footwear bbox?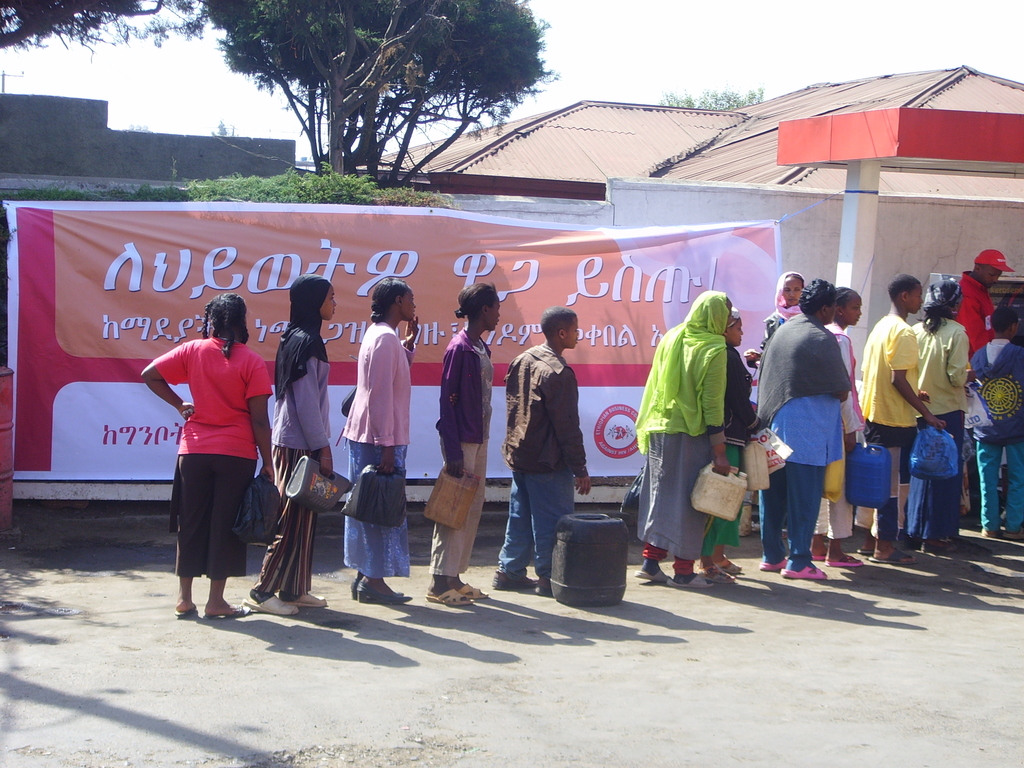
x1=826 y1=554 x2=861 y2=566
